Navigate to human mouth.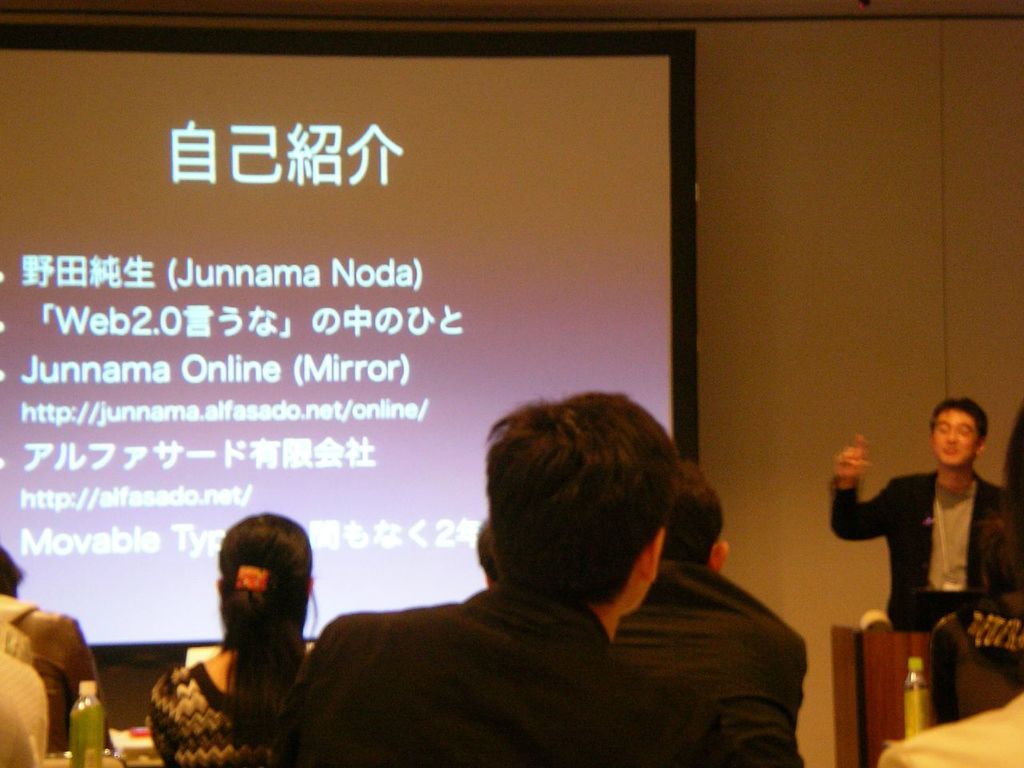
Navigation target: [938,446,956,454].
